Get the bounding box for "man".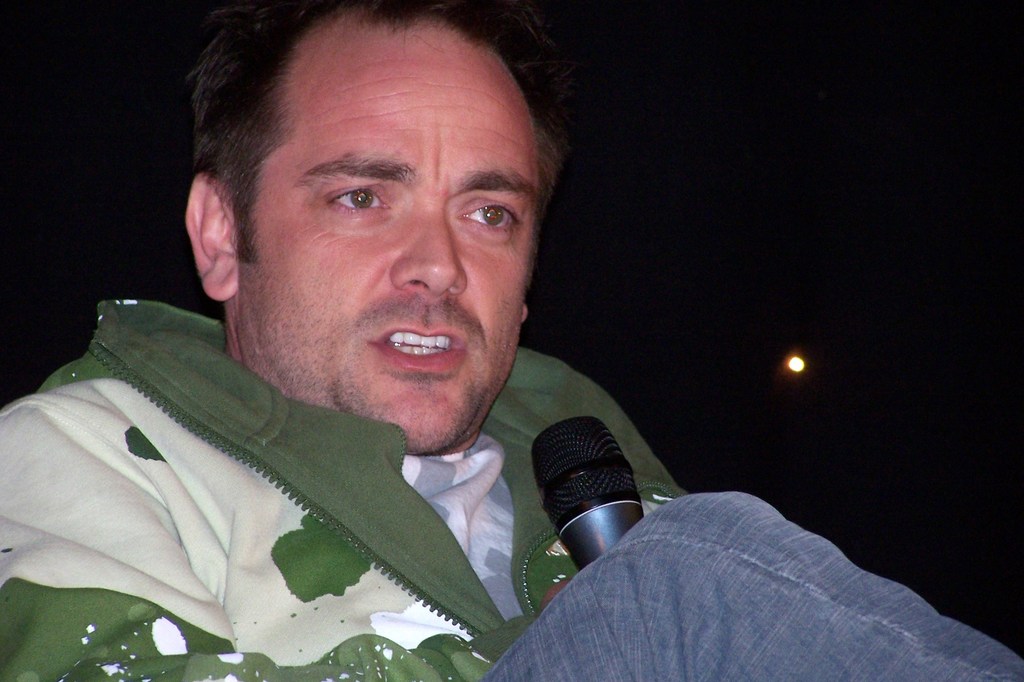
crop(0, 0, 1023, 681).
